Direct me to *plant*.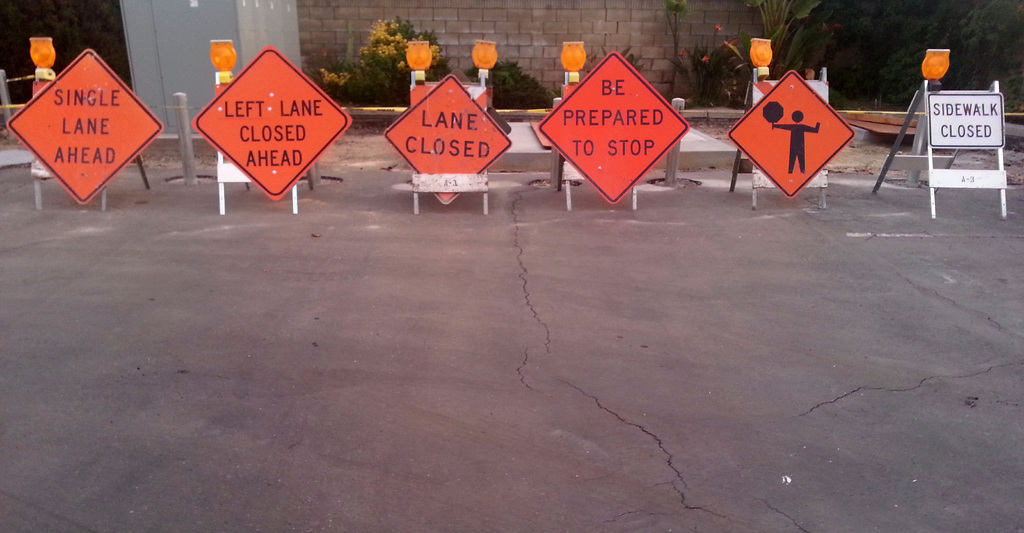
Direction: l=806, t=17, r=898, b=89.
